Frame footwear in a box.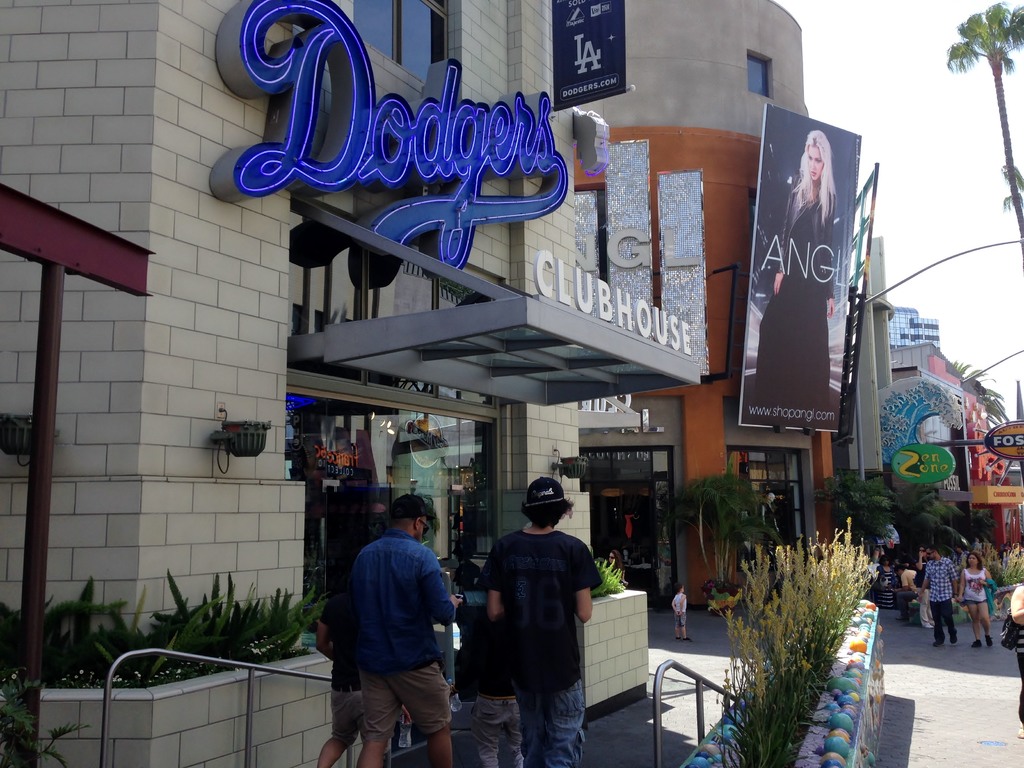
pyautogui.locateOnScreen(673, 636, 682, 643).
